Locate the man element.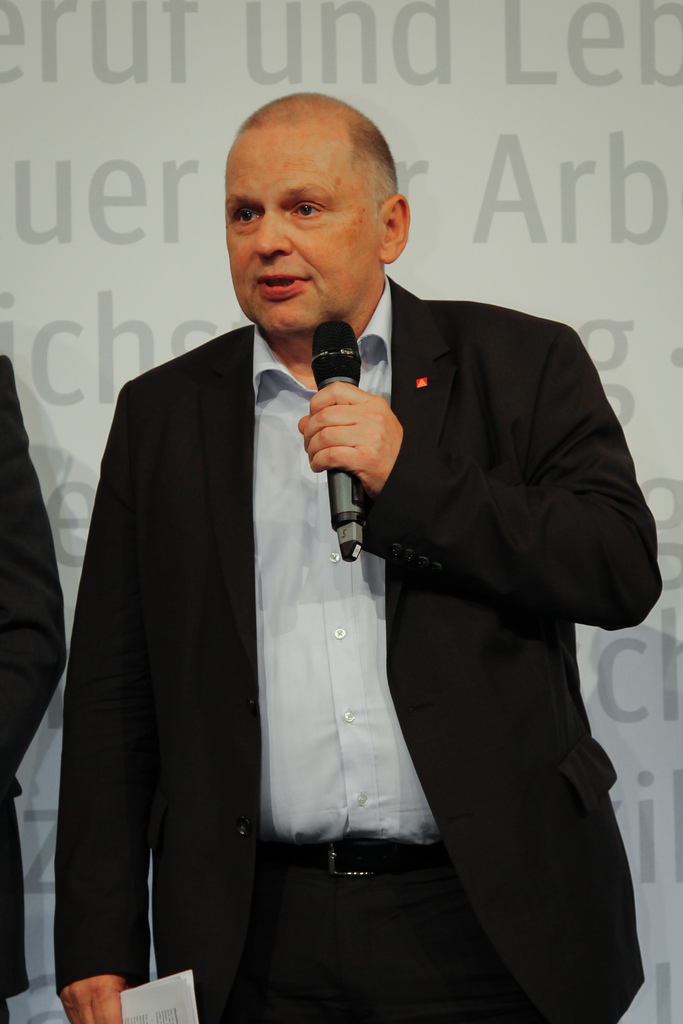
Element bbox: bbox=[56, 86, 661, 1023].
